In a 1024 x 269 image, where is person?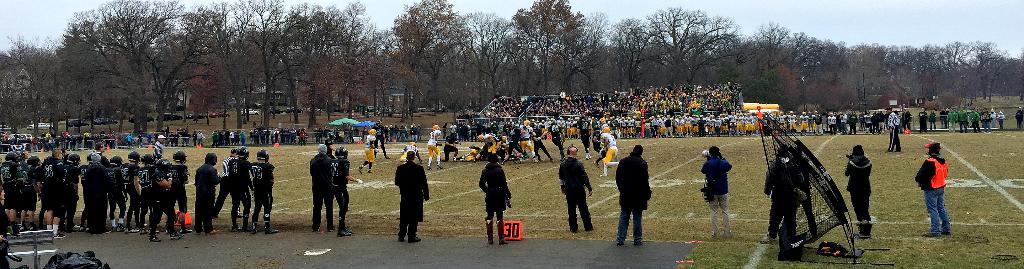
box(844, 141, 871, 242).
